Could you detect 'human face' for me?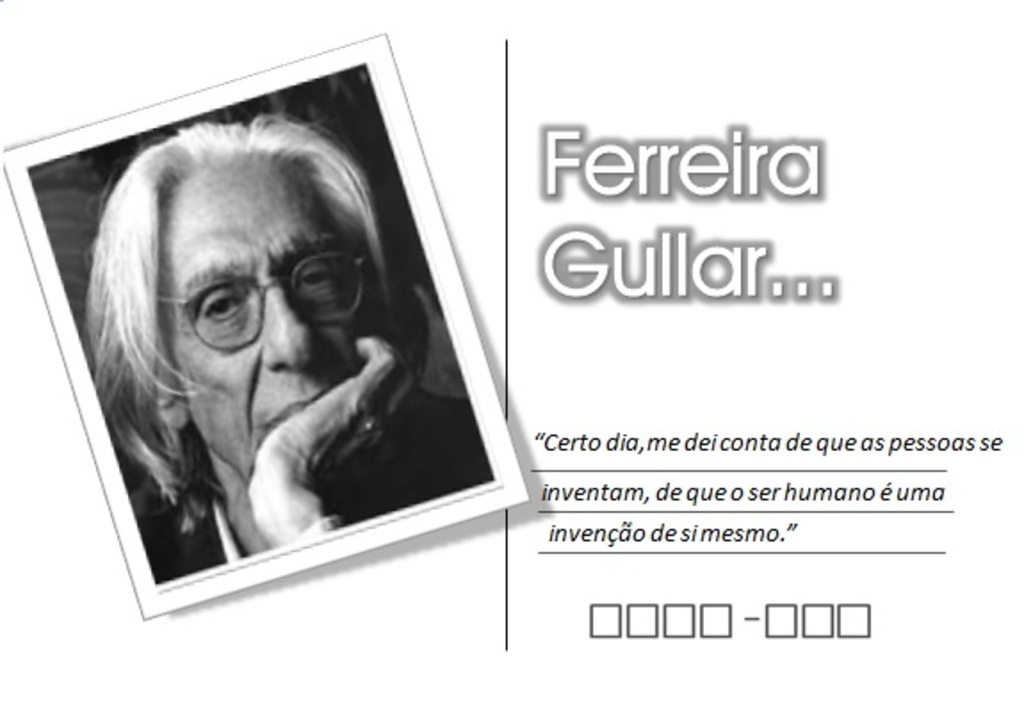
Detection result: {"x1": 160, "y1": 151, "x2": 370, "y2": 484}.
